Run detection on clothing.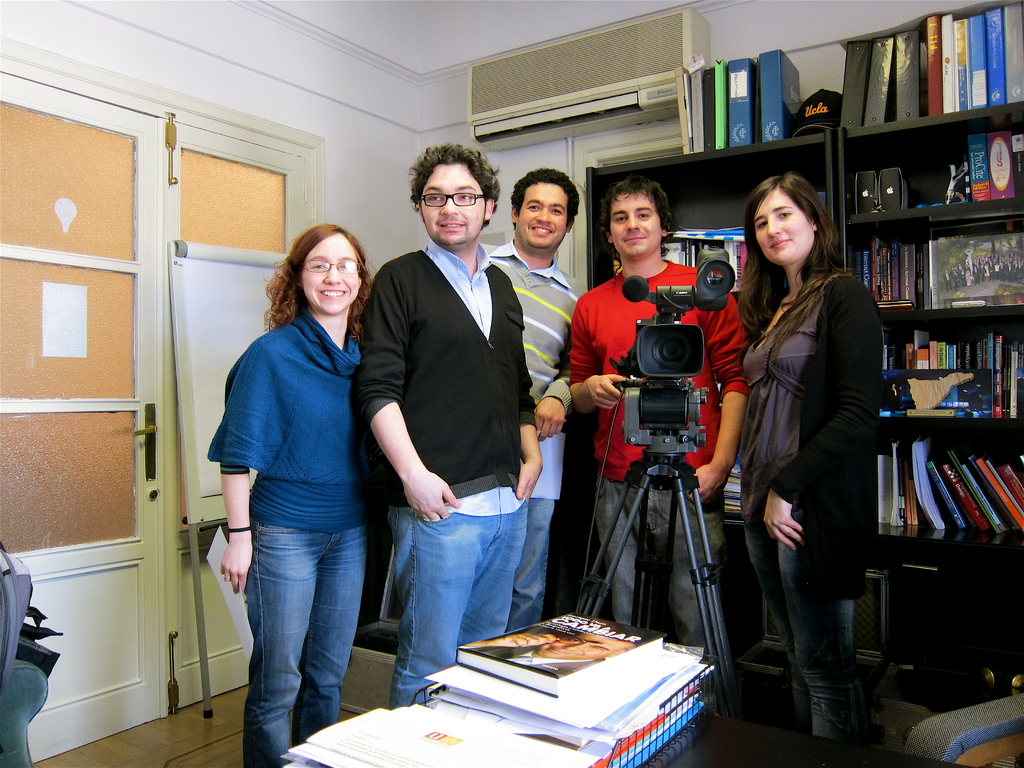
Result: bbox=[200, 317, 379, 767].
